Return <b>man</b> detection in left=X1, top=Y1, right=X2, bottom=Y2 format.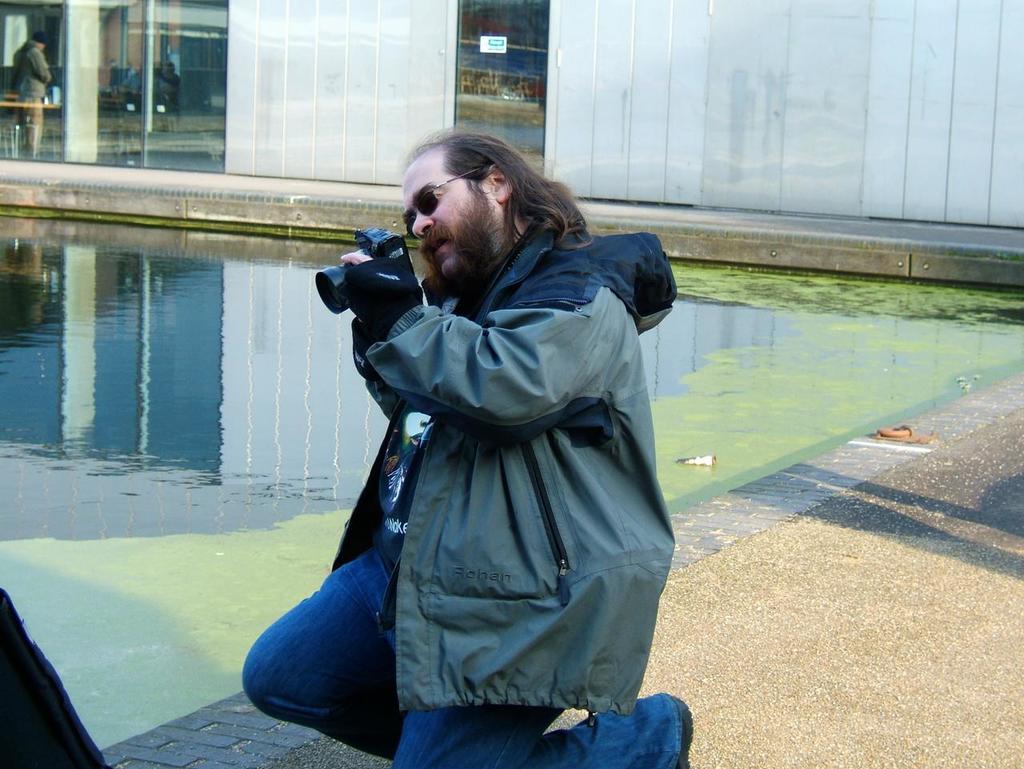
left=238, top=130, right=699, bottom=768.
